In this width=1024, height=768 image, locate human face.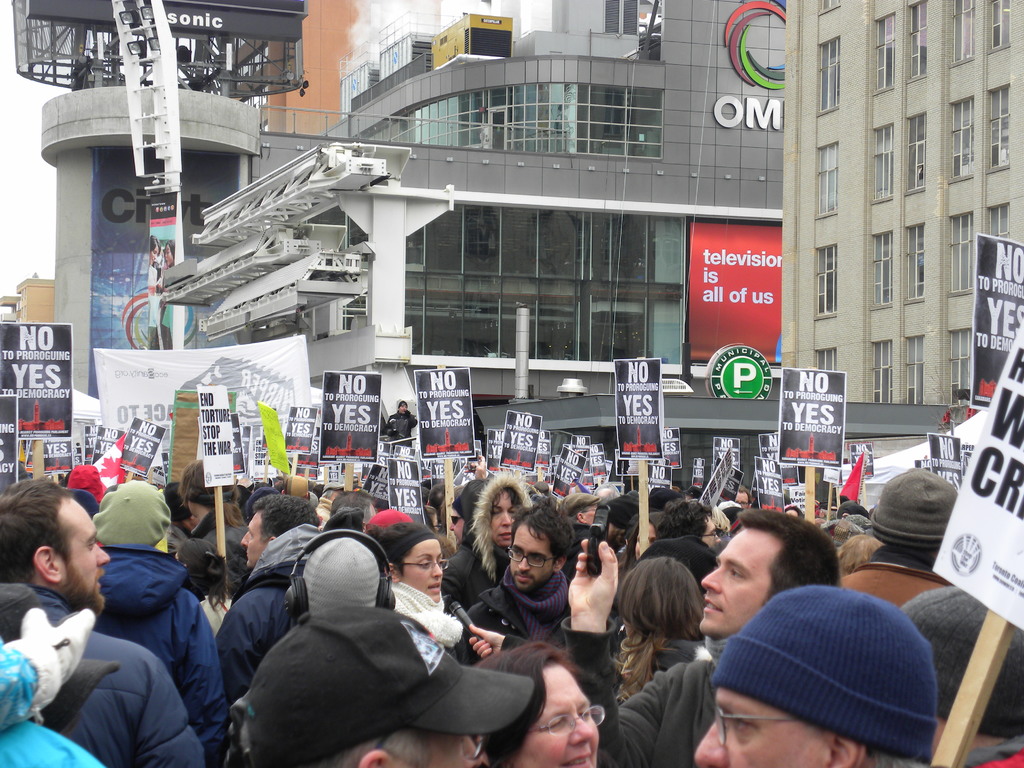
Bounding box: [60, 498, 111, 617].
